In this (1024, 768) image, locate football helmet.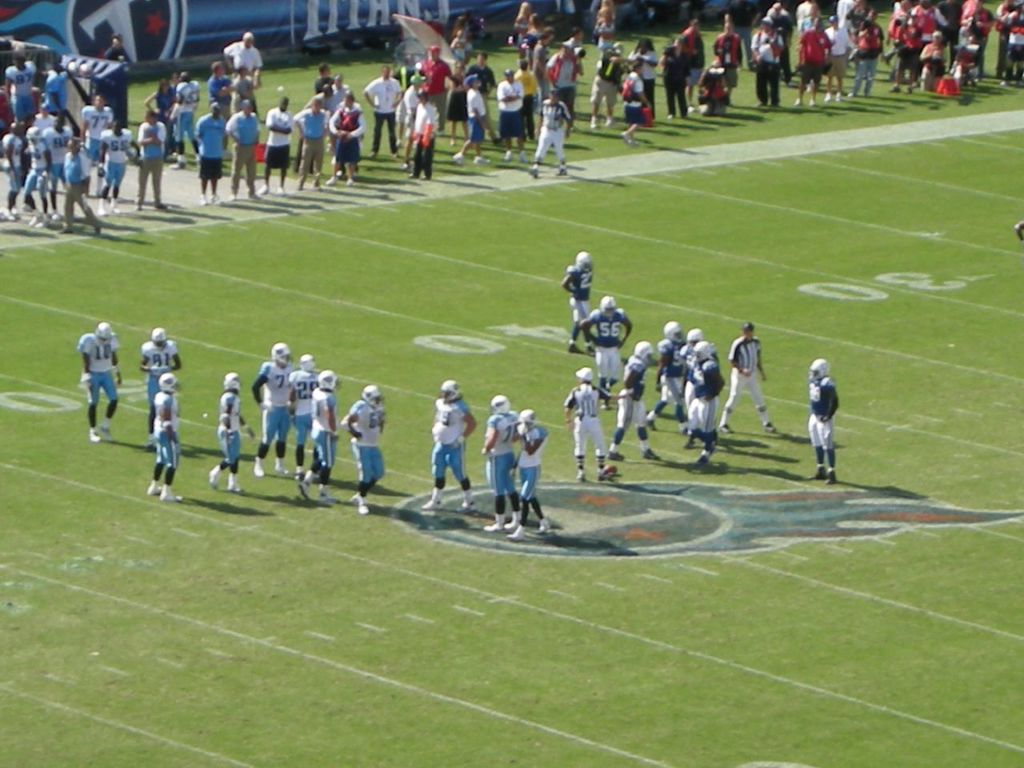
Bounding box: bbox=[361, 386, 387, 402].
